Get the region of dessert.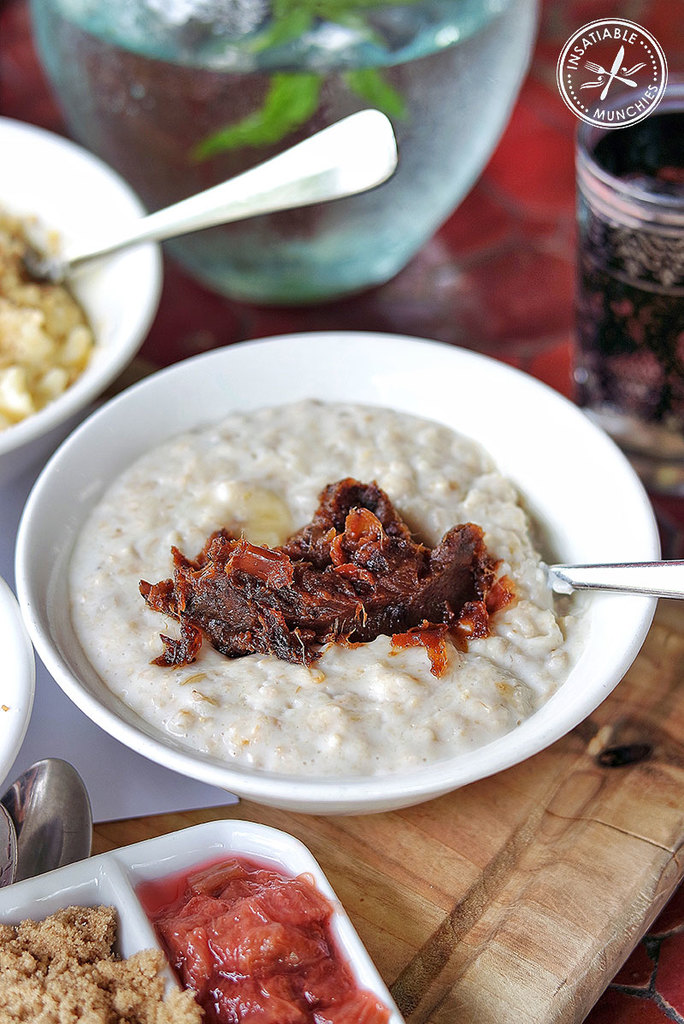
(x1=0, y1=907, x2=213, y2=1023).
